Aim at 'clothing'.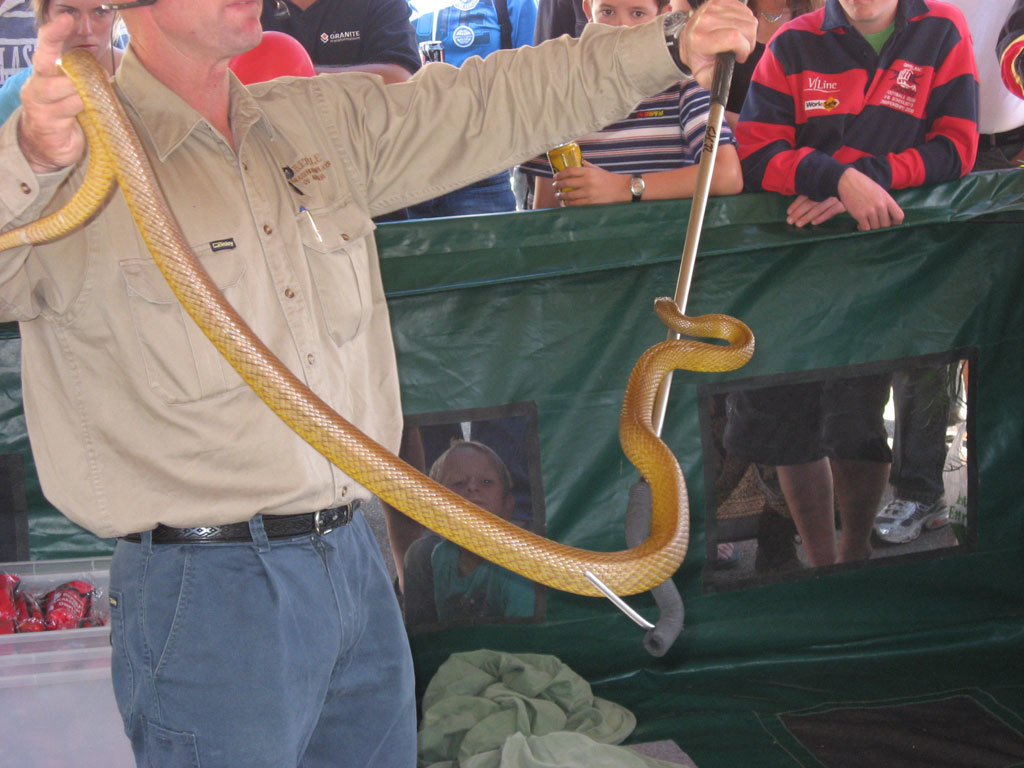
Aimed at (38, 56, 772, 713).
